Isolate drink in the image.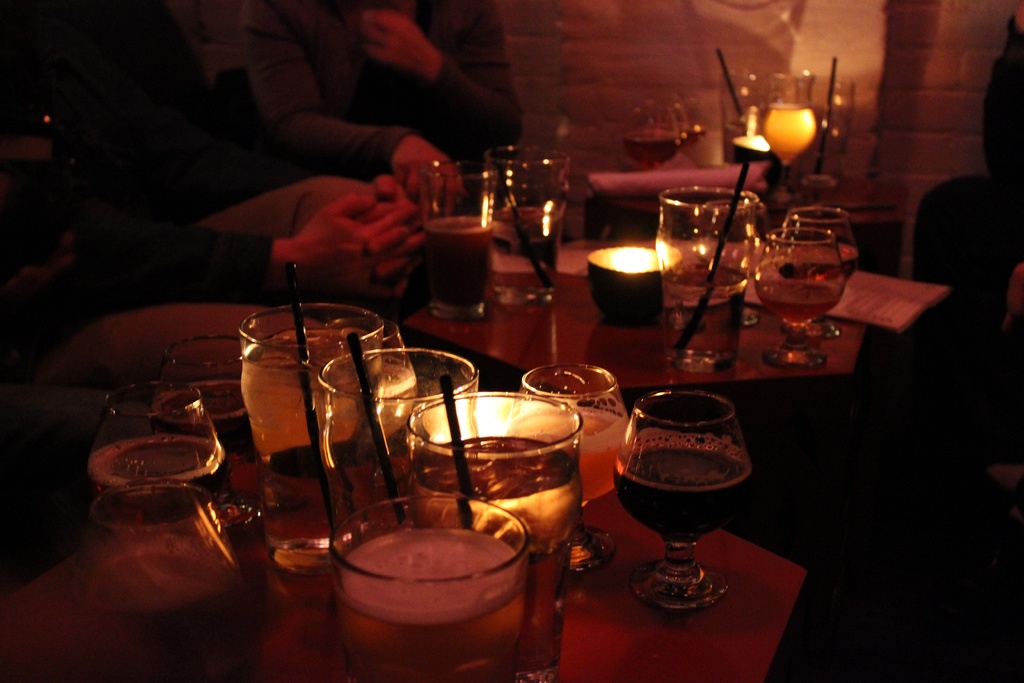
Isolated region: (x1=800, y1=240, x2=856, y2=274).
